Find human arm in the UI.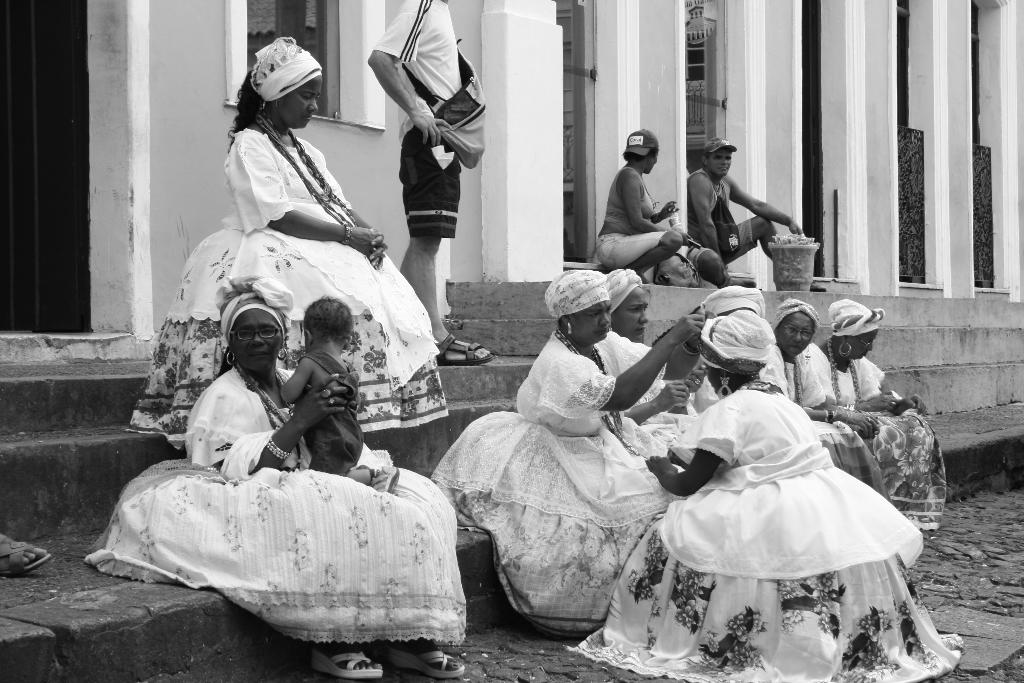
UI element at select_region(719, 176, 803, 242).
